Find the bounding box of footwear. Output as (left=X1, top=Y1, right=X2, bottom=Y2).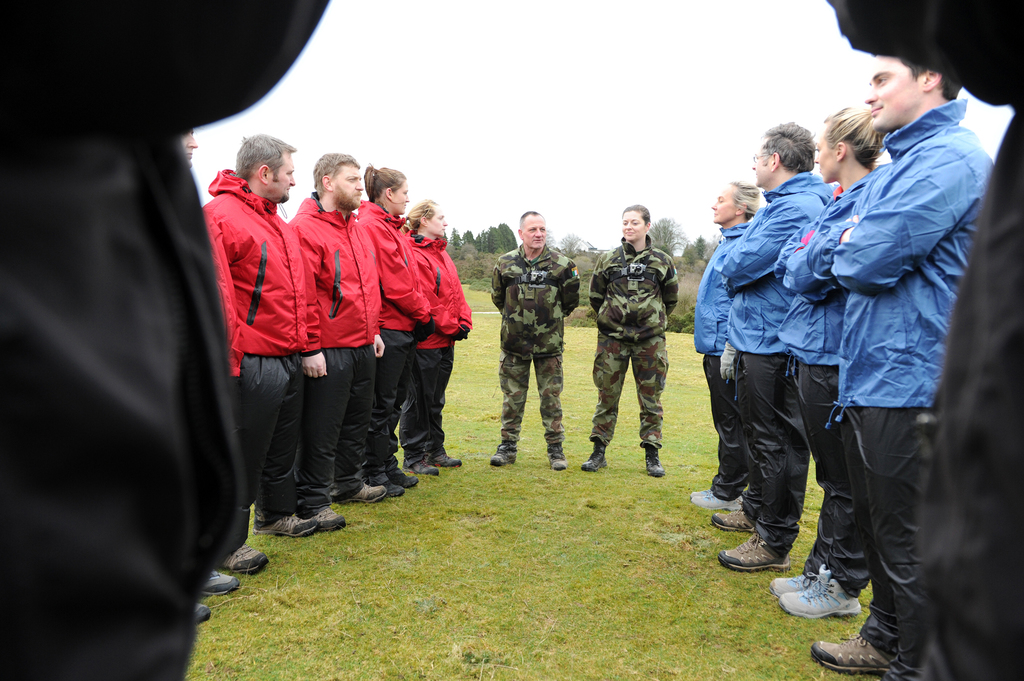
(left=580, top=438, right=607, bottom=472).
